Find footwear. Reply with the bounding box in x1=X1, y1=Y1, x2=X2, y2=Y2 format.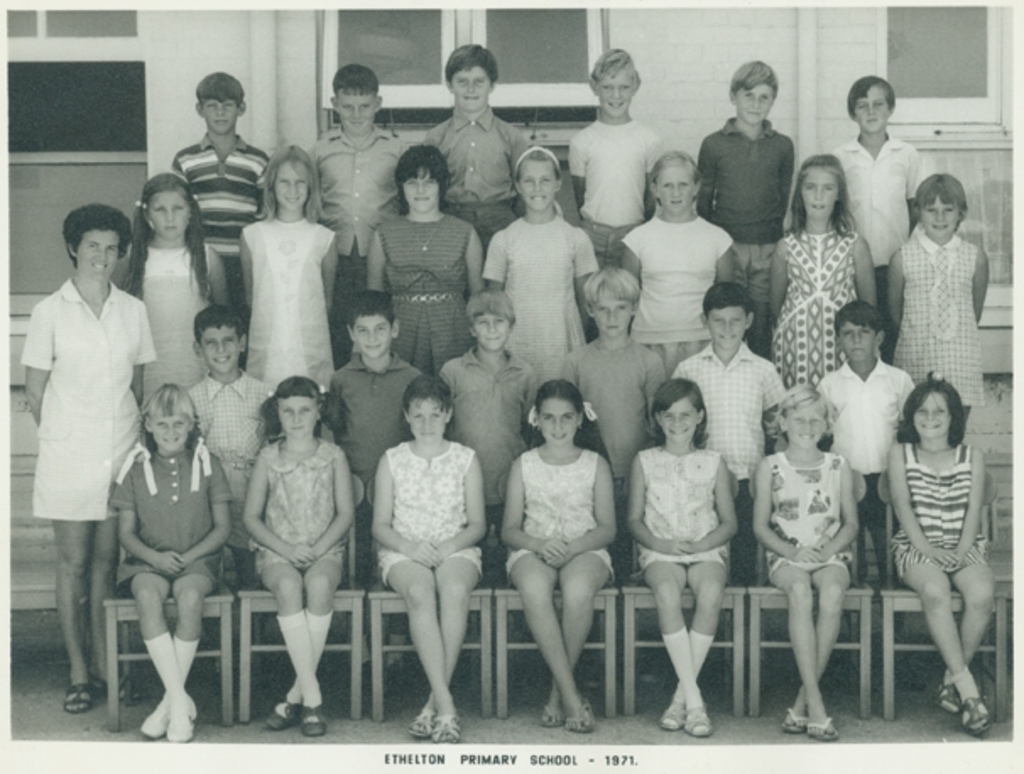
x1=784, y1=705, x2=803, y2=735.
